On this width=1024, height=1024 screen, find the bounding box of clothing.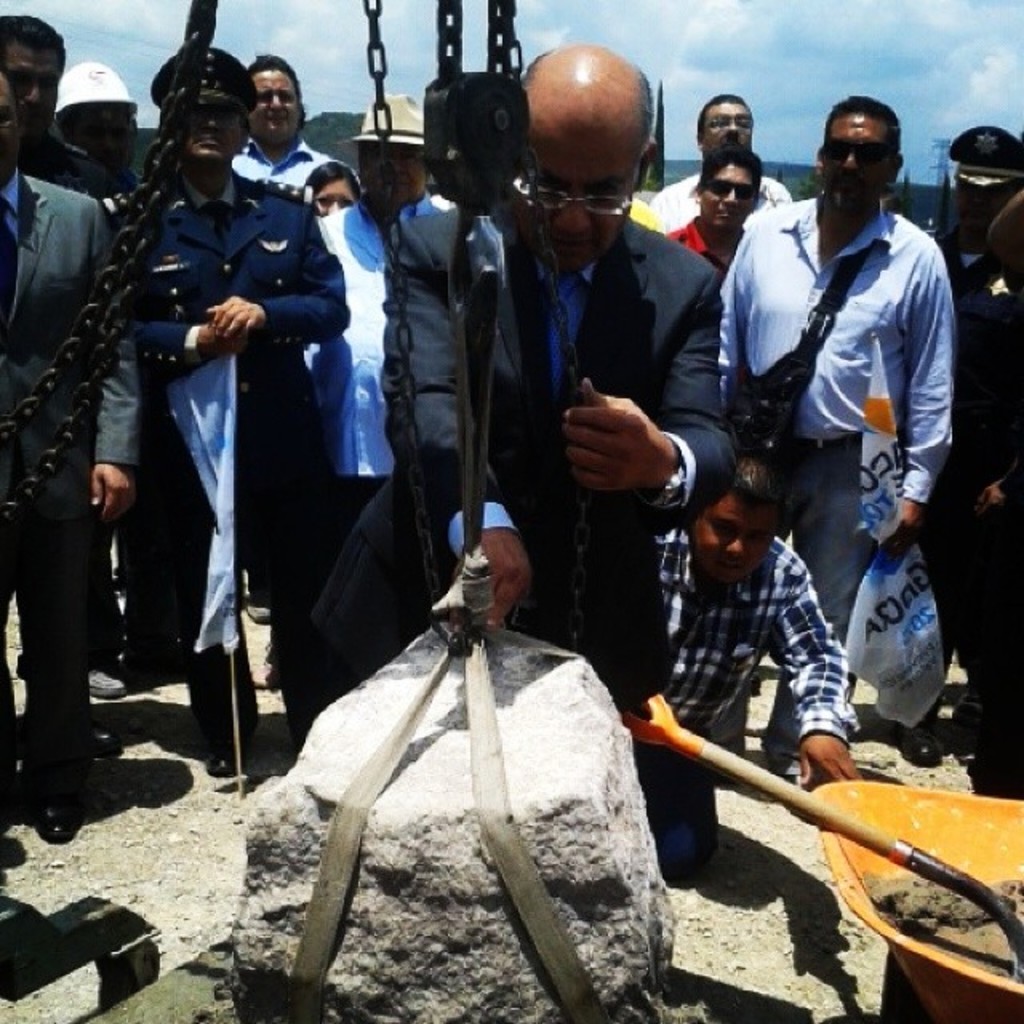
Bounding box: left=731, top=94, right=974, bottom=792.
